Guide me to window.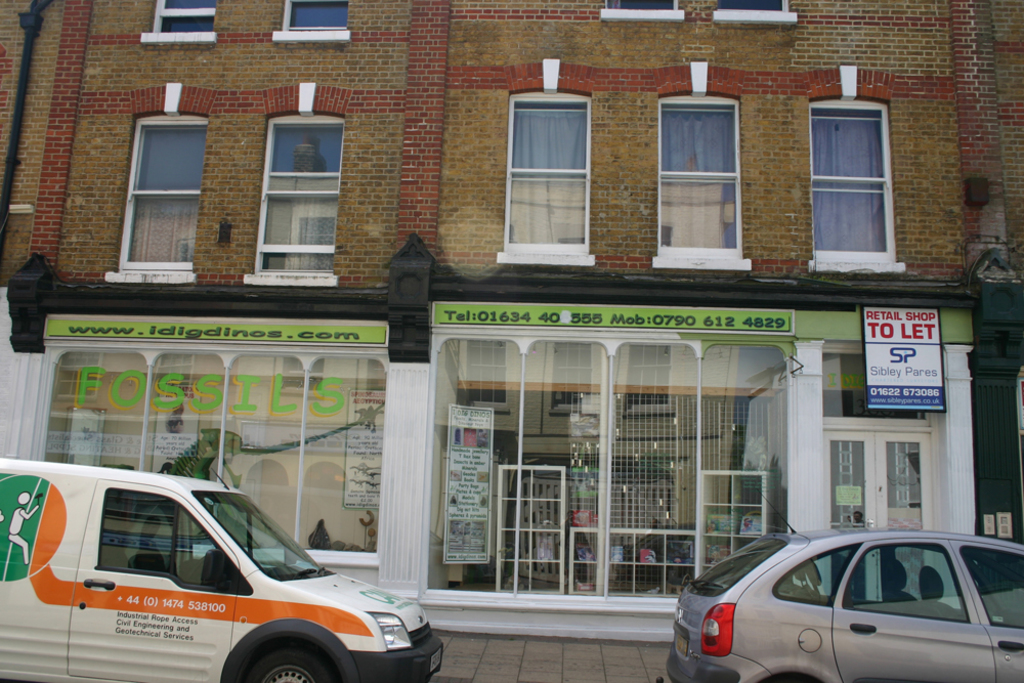
Guidance: bbox=(823, 348, 930, 418).
